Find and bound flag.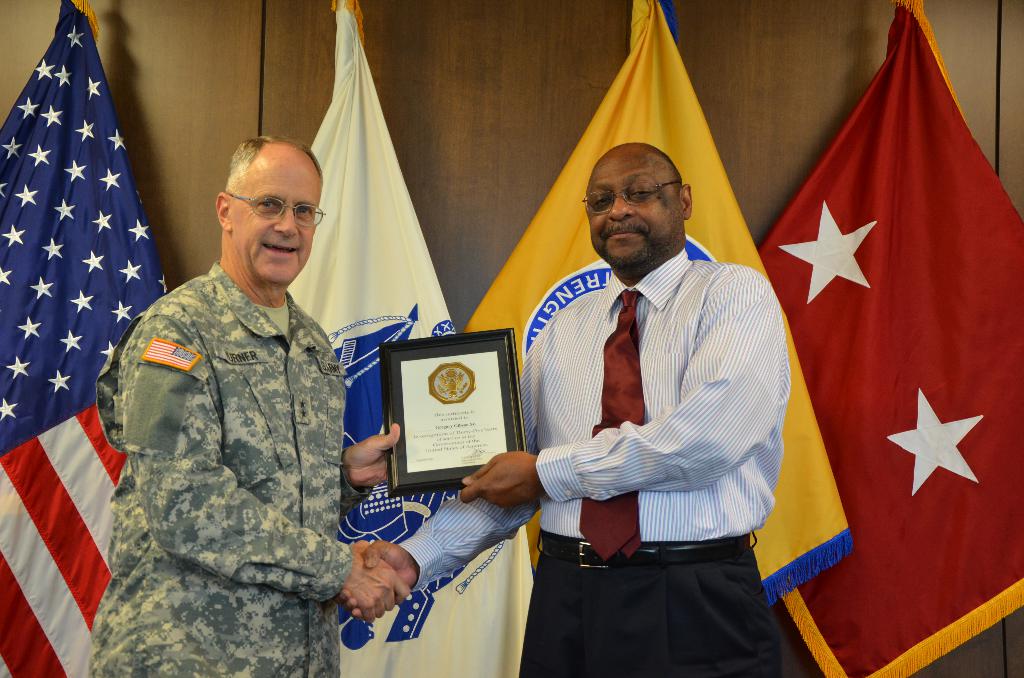
Bound: 462, 3, 851, 604.
